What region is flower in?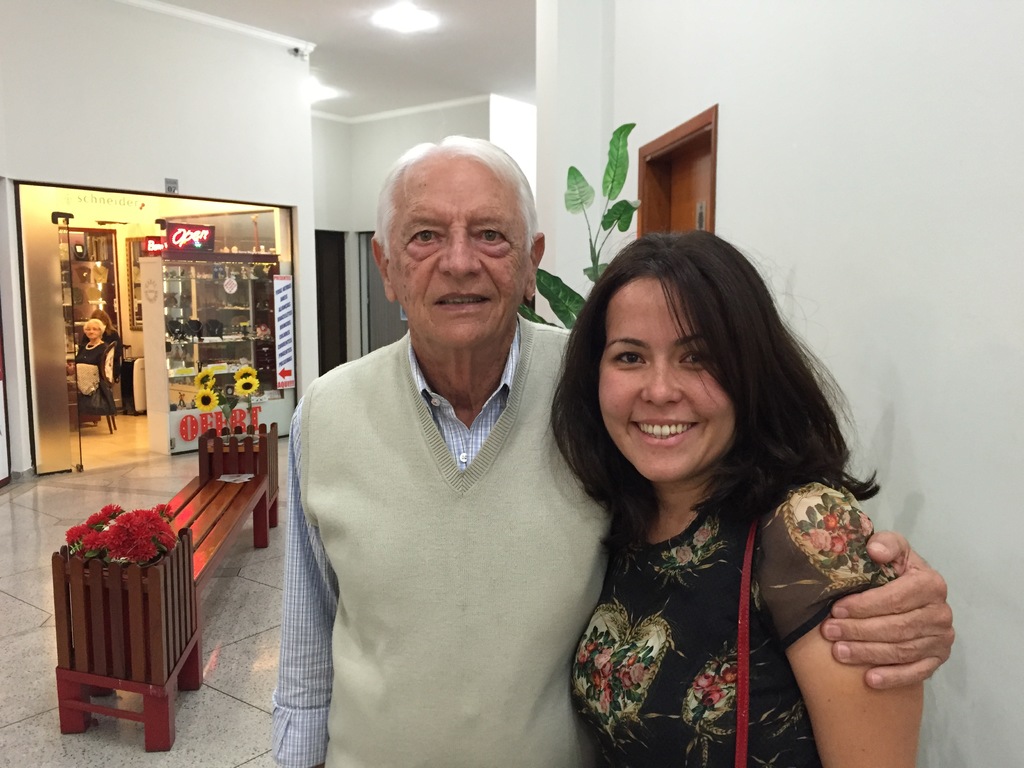
723, 667, 737, 683.
